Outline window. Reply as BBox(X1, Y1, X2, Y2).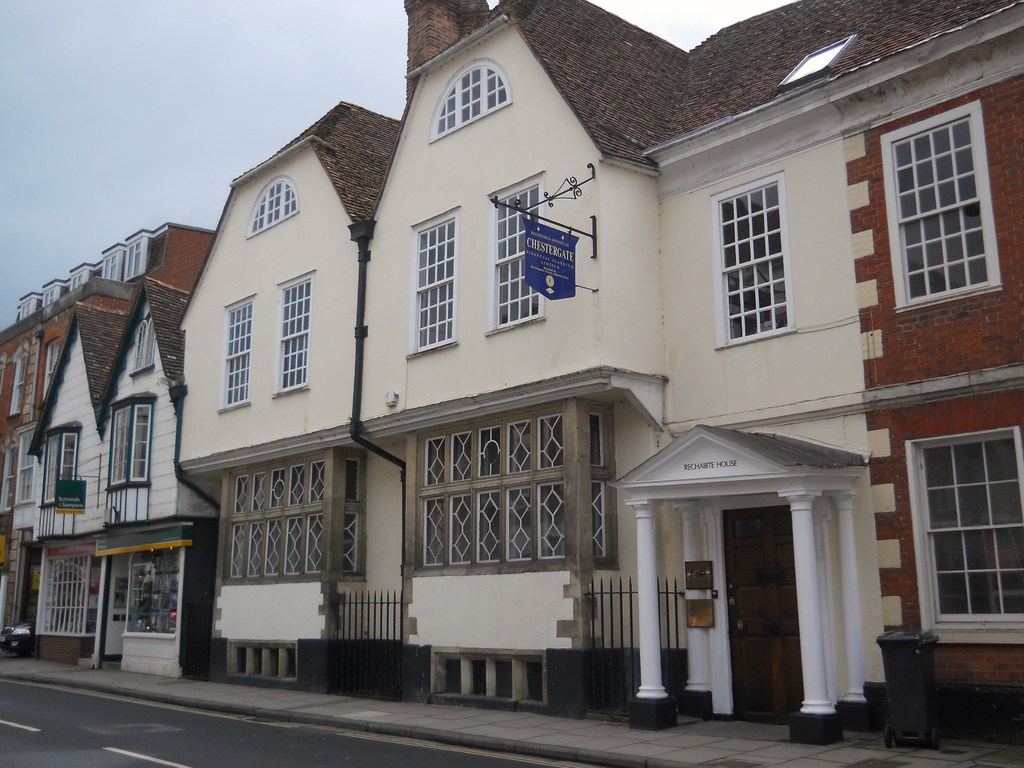
BBox(40, 335, 68, 399).
